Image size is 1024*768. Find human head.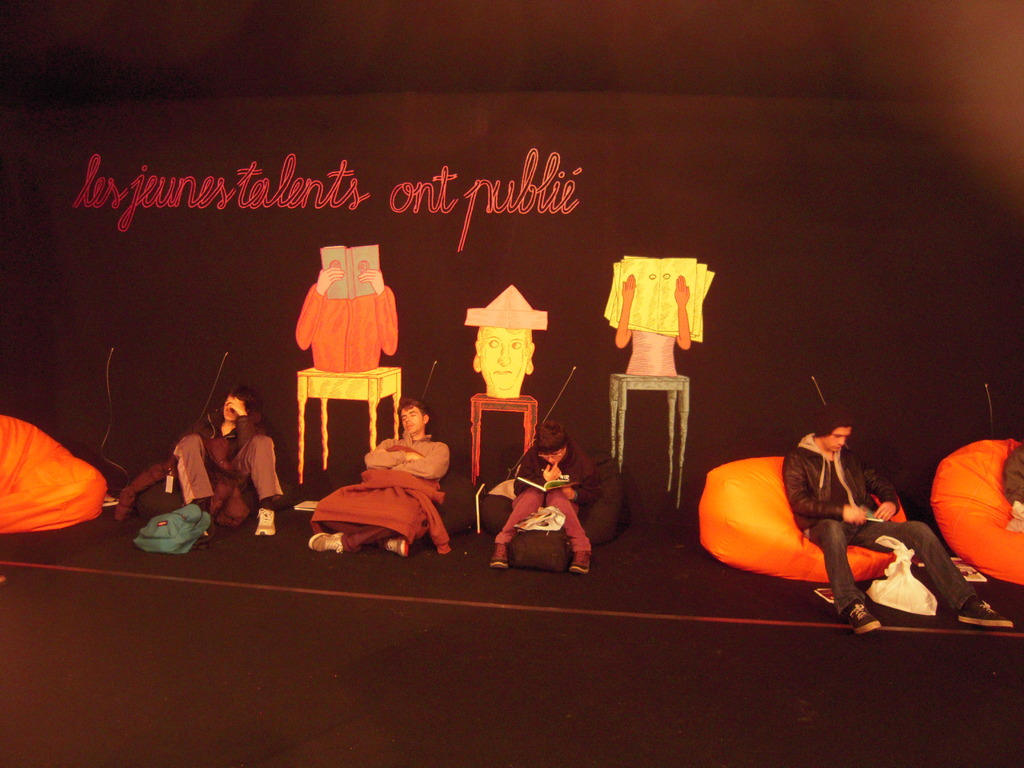
[401, 401, 428, 435].
